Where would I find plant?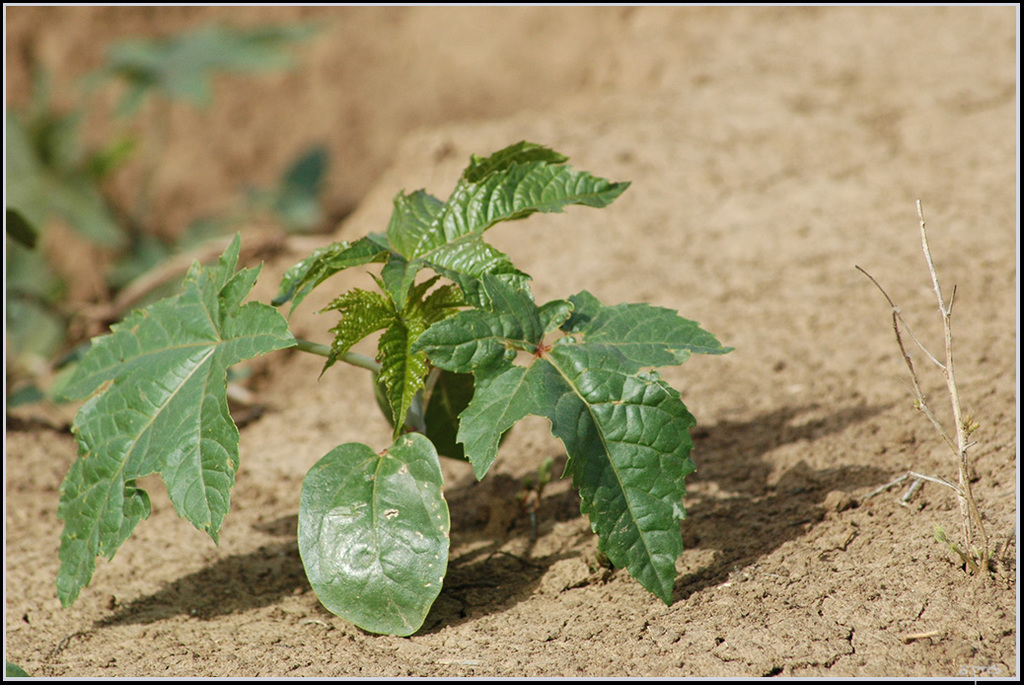
At (4, 15, 372, 413).
